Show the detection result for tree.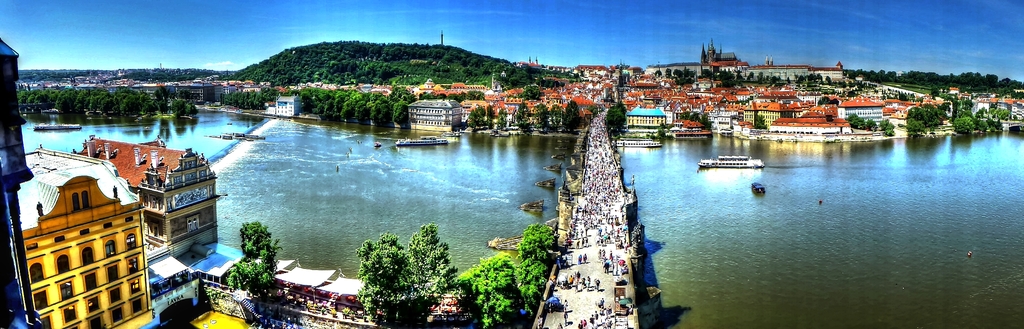
crop(522, 221, 557, 266).
